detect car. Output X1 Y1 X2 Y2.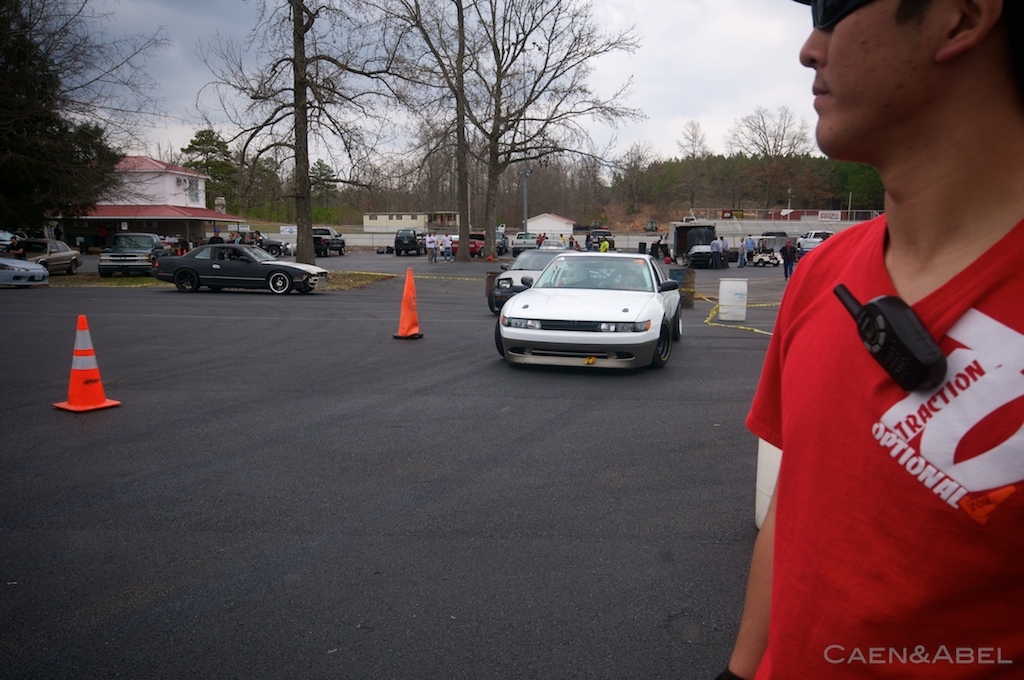
795 228 836 250.
